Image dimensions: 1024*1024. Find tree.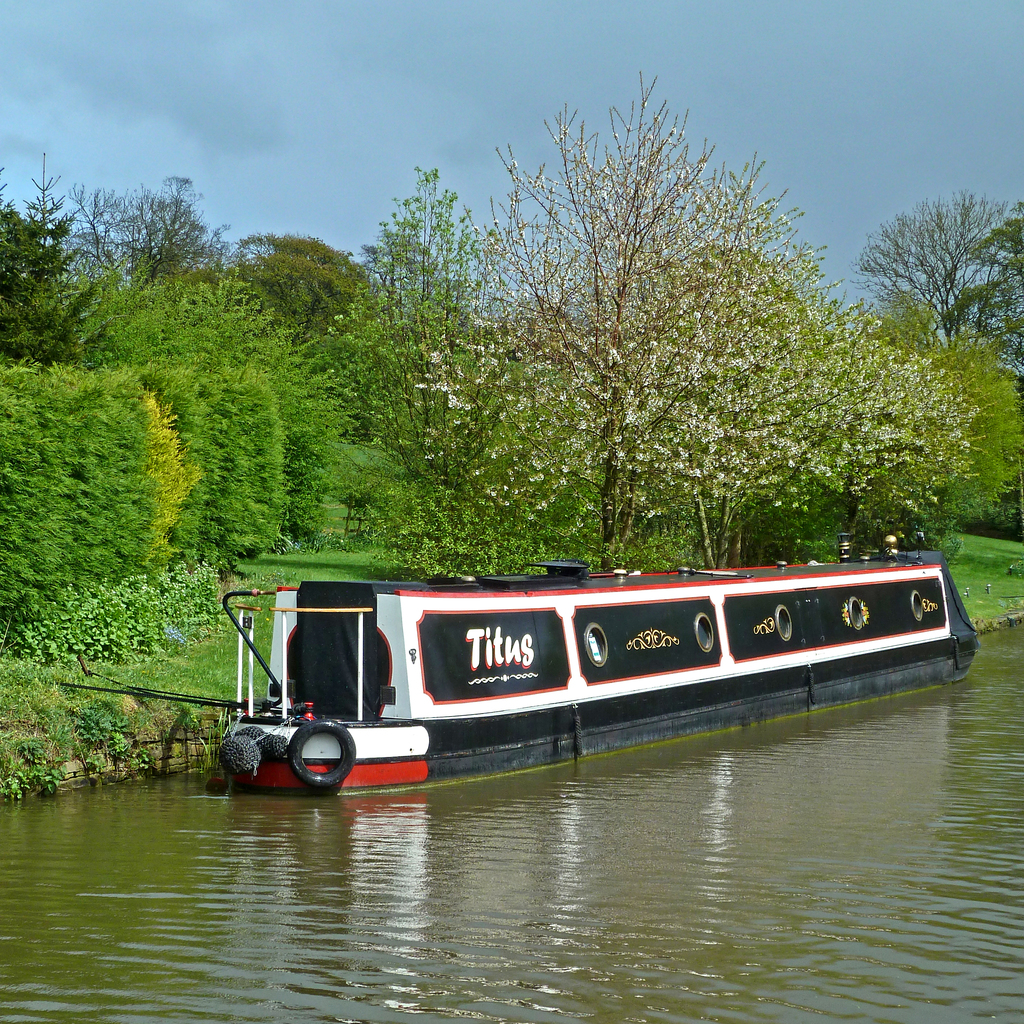
840, 277, 1023, 557.
